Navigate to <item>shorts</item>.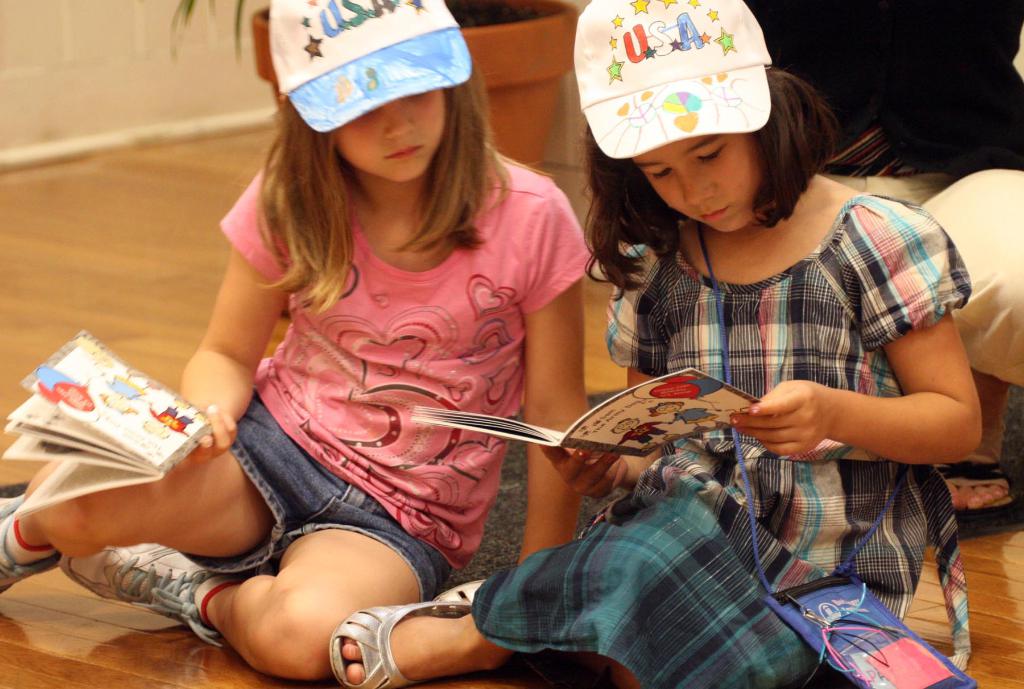
Navigation target: (179, 383, 454, 598).
